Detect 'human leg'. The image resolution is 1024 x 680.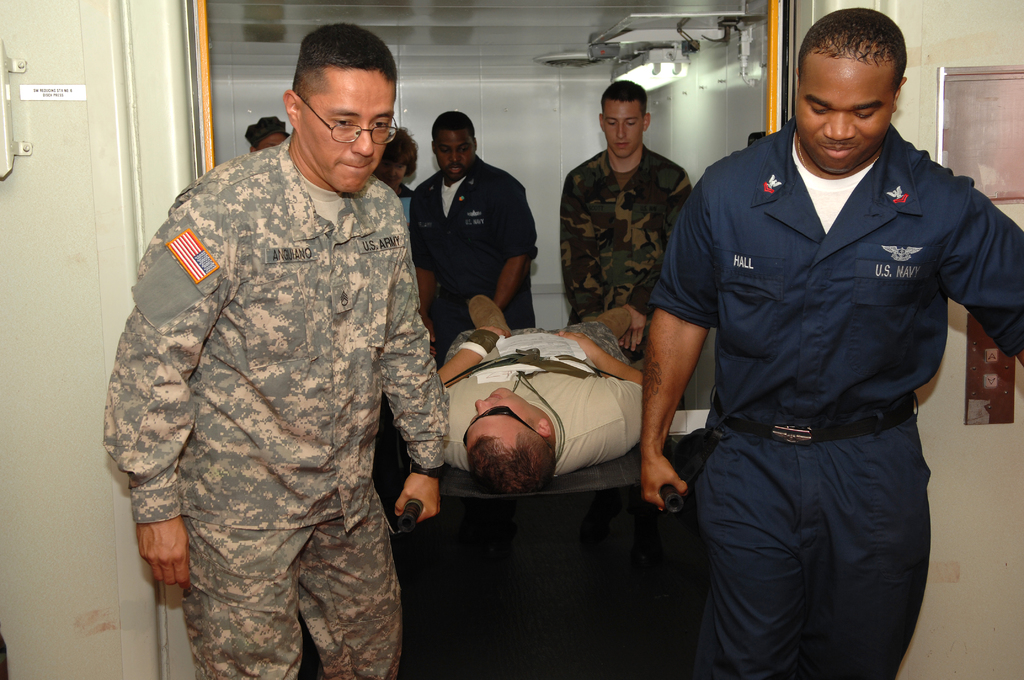
559/312/623/357.
